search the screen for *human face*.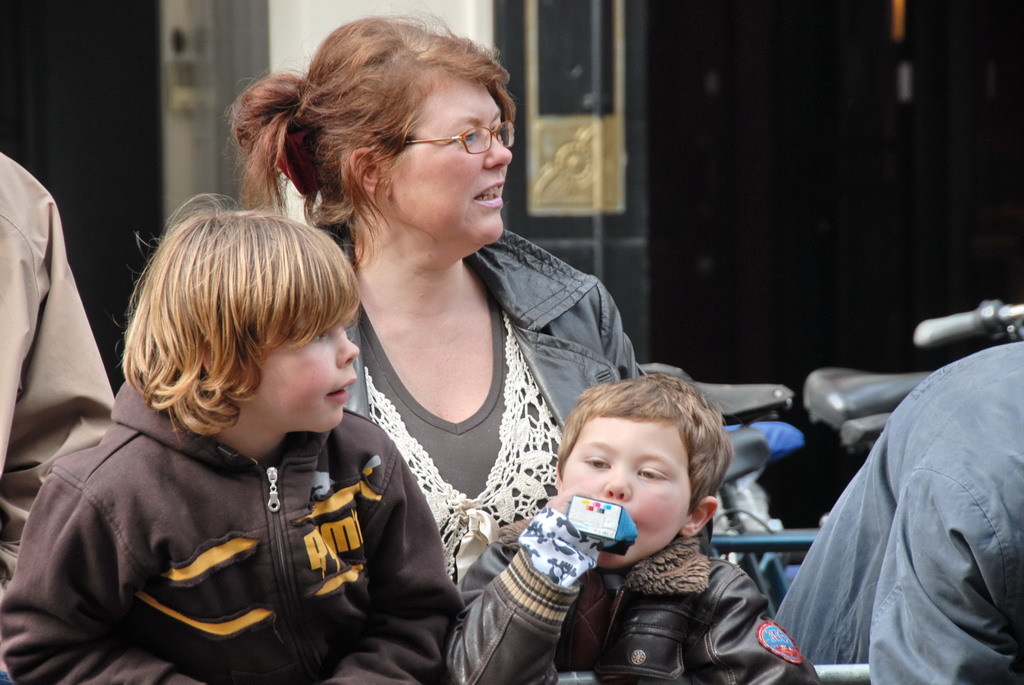
Found at box=[385, 75, 513, 245].
